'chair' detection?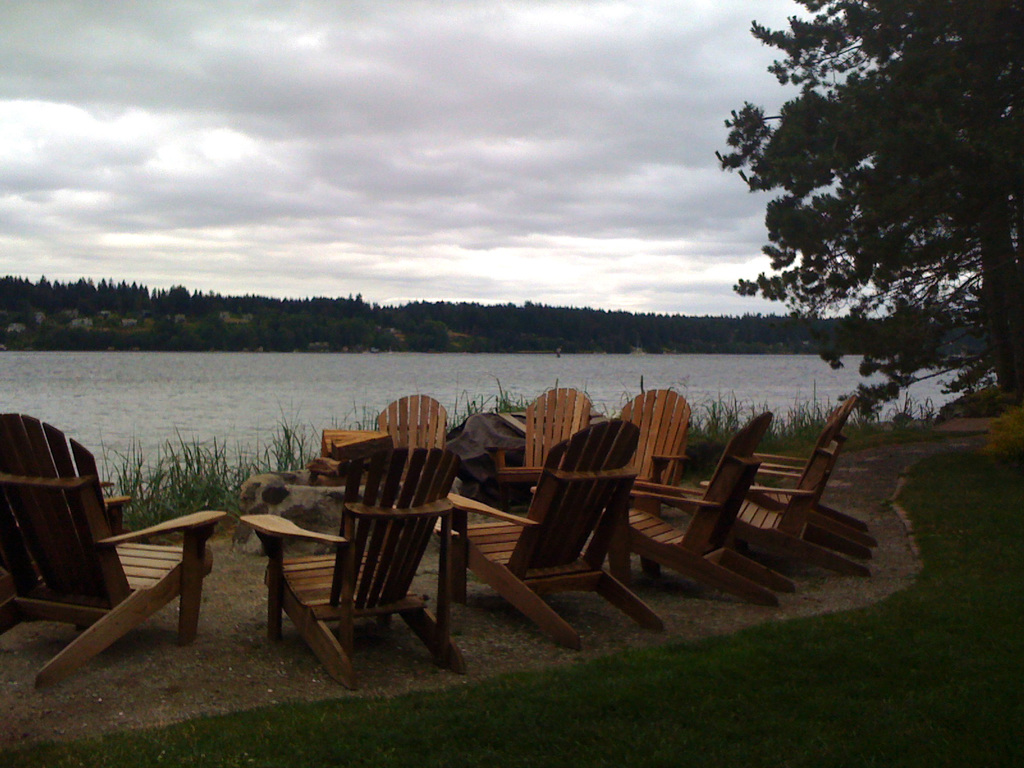
box(614, 385, 691, 513)
